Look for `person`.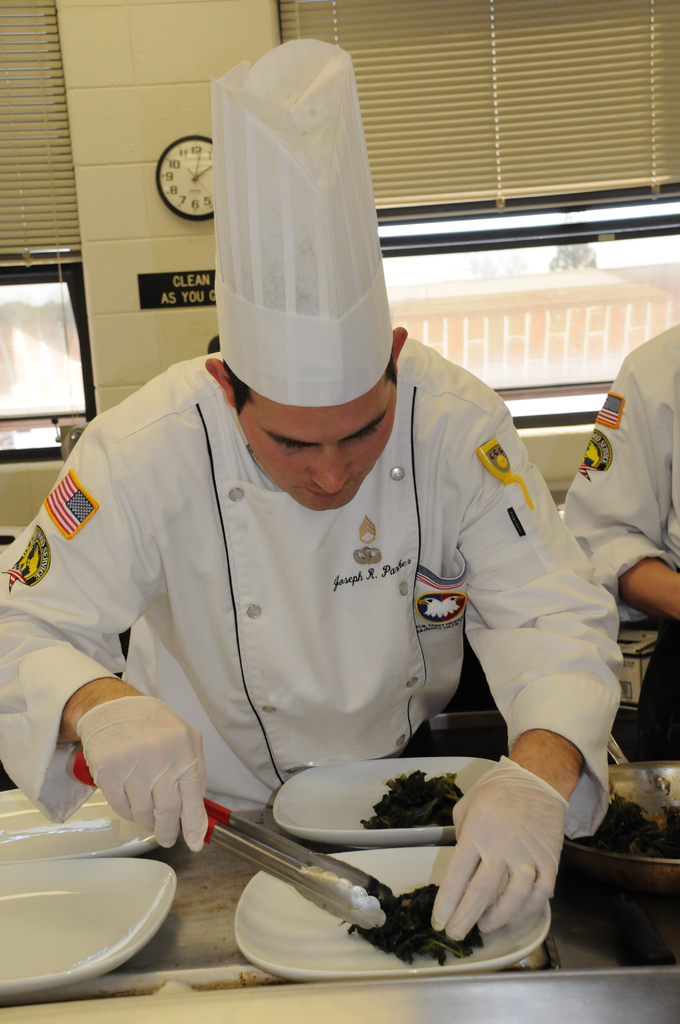
Found: bbox=[33, 116, 603, 935].
